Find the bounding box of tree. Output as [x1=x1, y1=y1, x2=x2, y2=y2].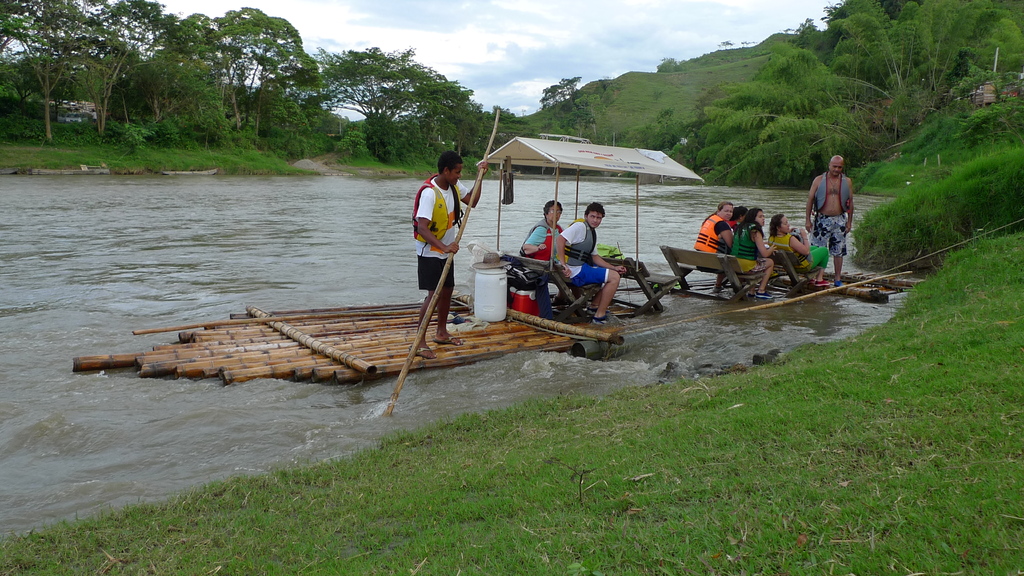
[x1=688, y1=0, x2=1020, y2=175].
